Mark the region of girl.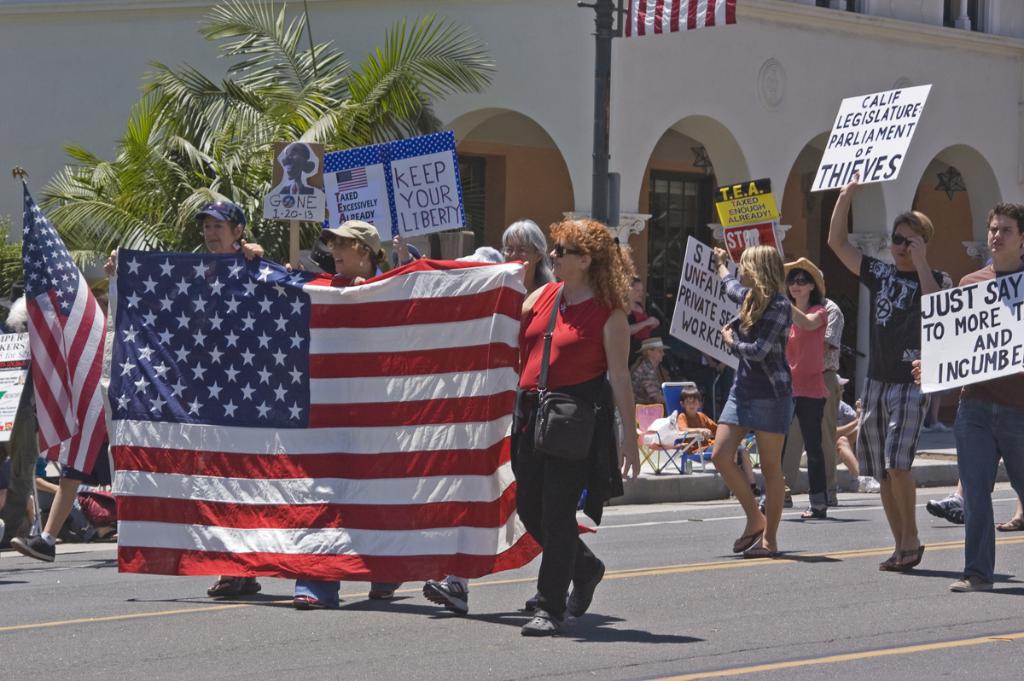
Region: [left=753, top=259, right=829, bottom=518].
